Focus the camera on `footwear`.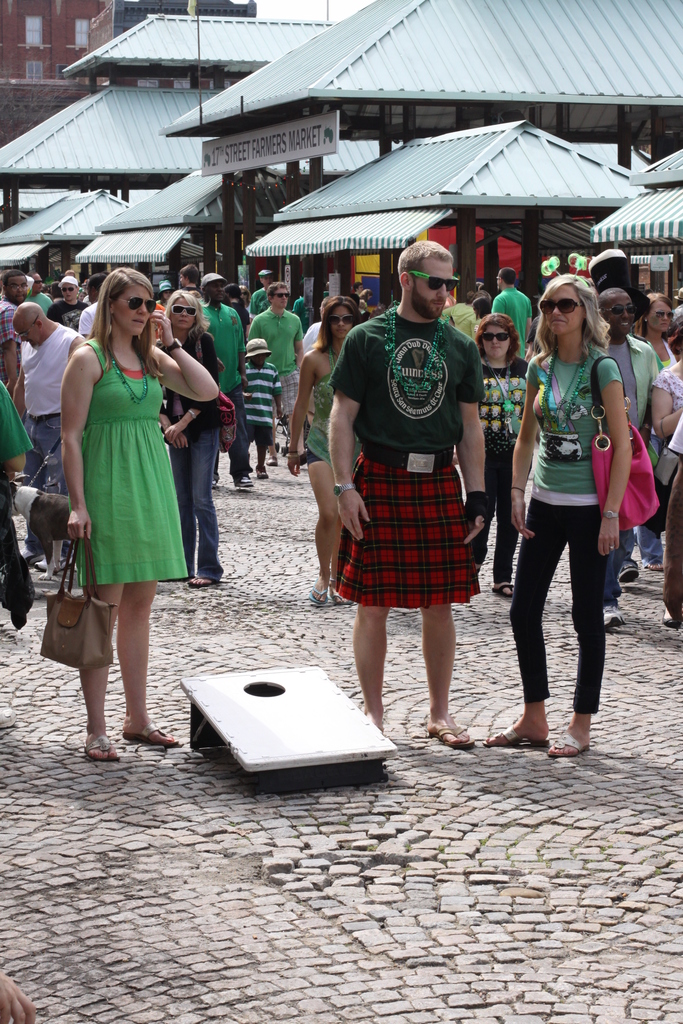
Focus region: [243, 474, 256, 489].
